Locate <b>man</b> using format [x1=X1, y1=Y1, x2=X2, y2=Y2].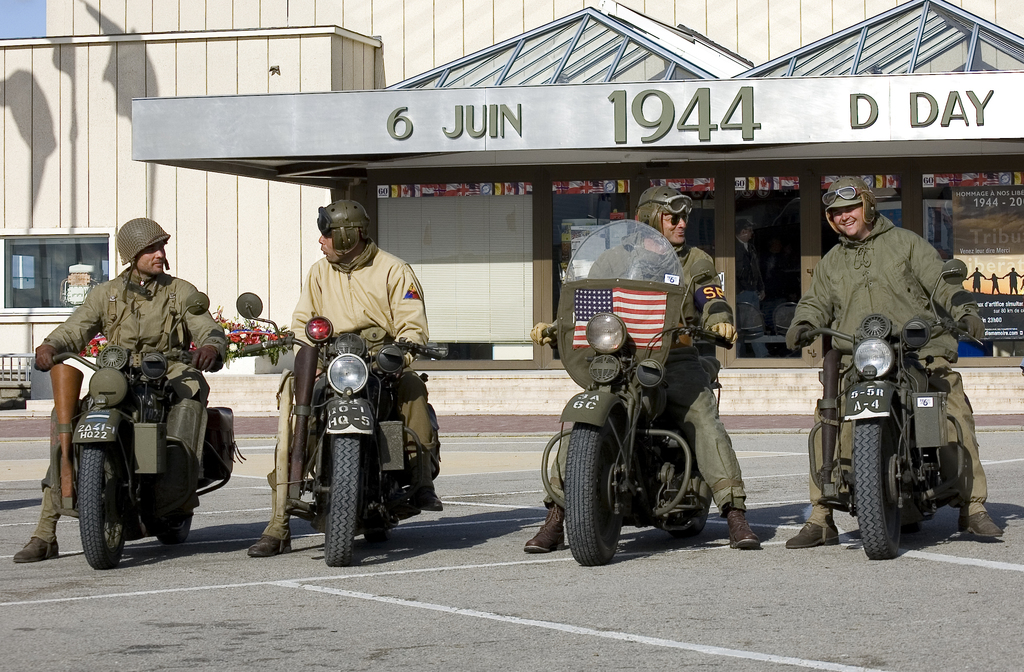
[x1=515, y1=176, x2=777, y2=553].
